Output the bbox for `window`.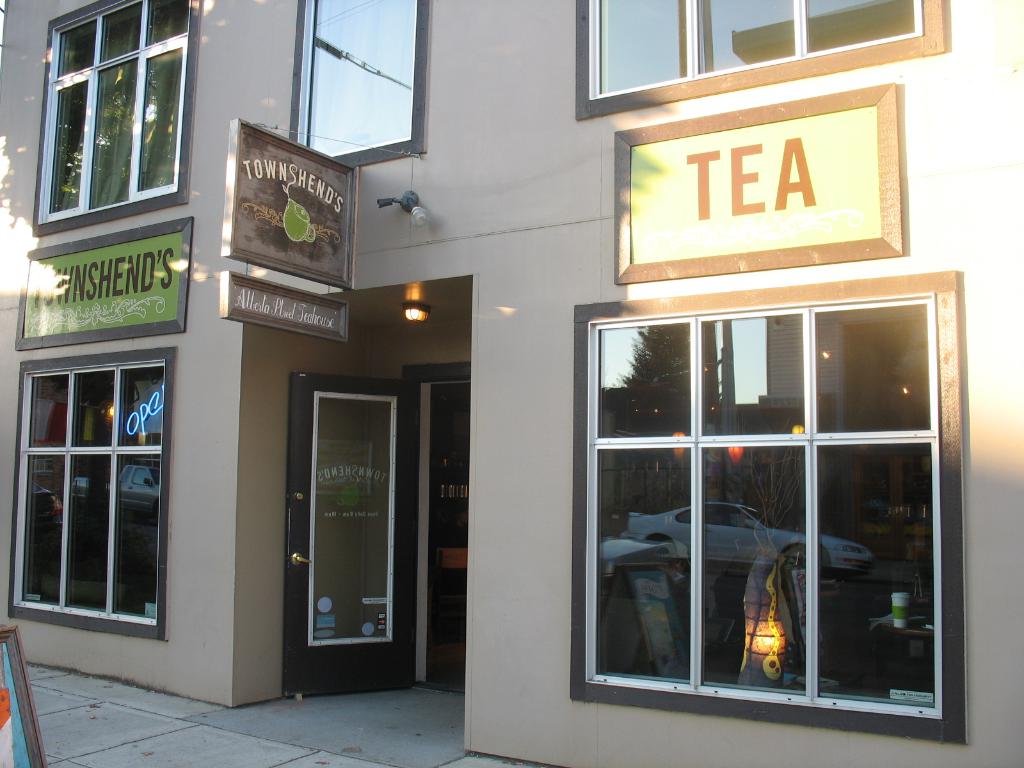
<box>295,0,429,157</box>.
